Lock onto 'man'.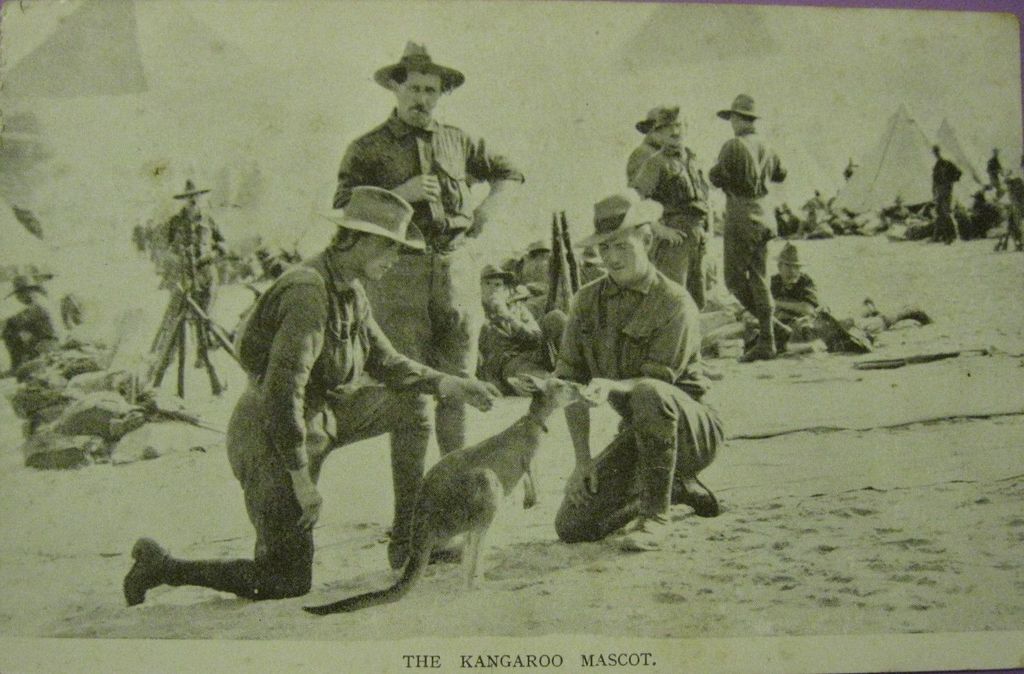
Locked: x1=987 y1=144 x2=1005 y2=197.
